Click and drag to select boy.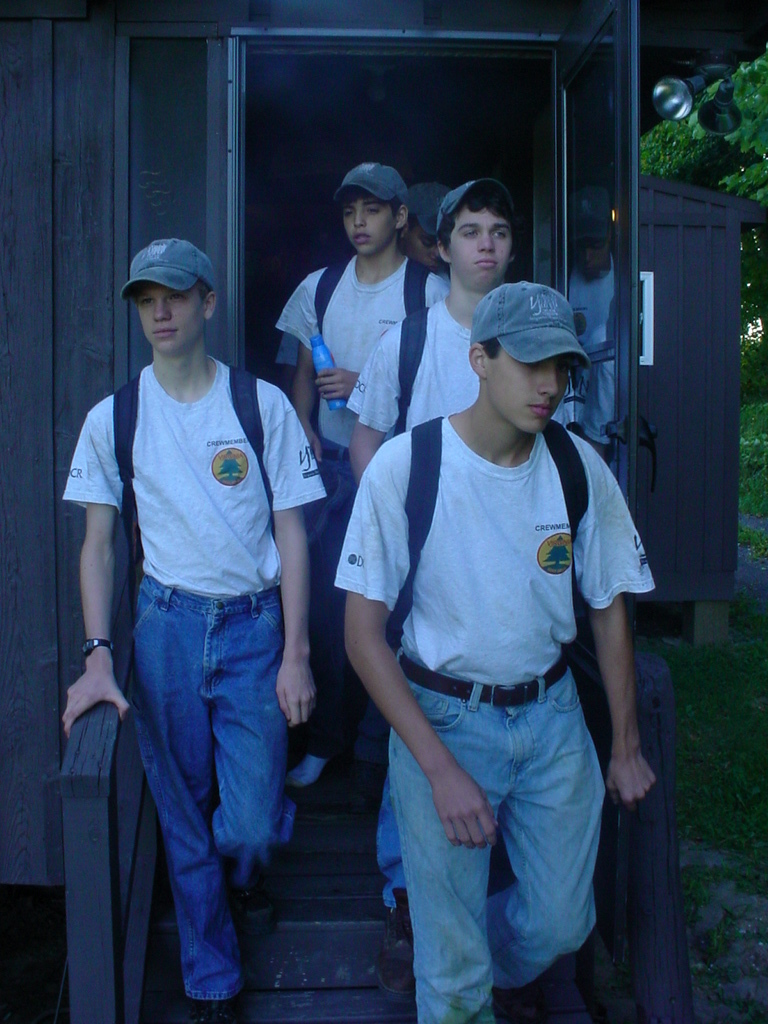
Selection: region(335, 282, 655, 1022).
